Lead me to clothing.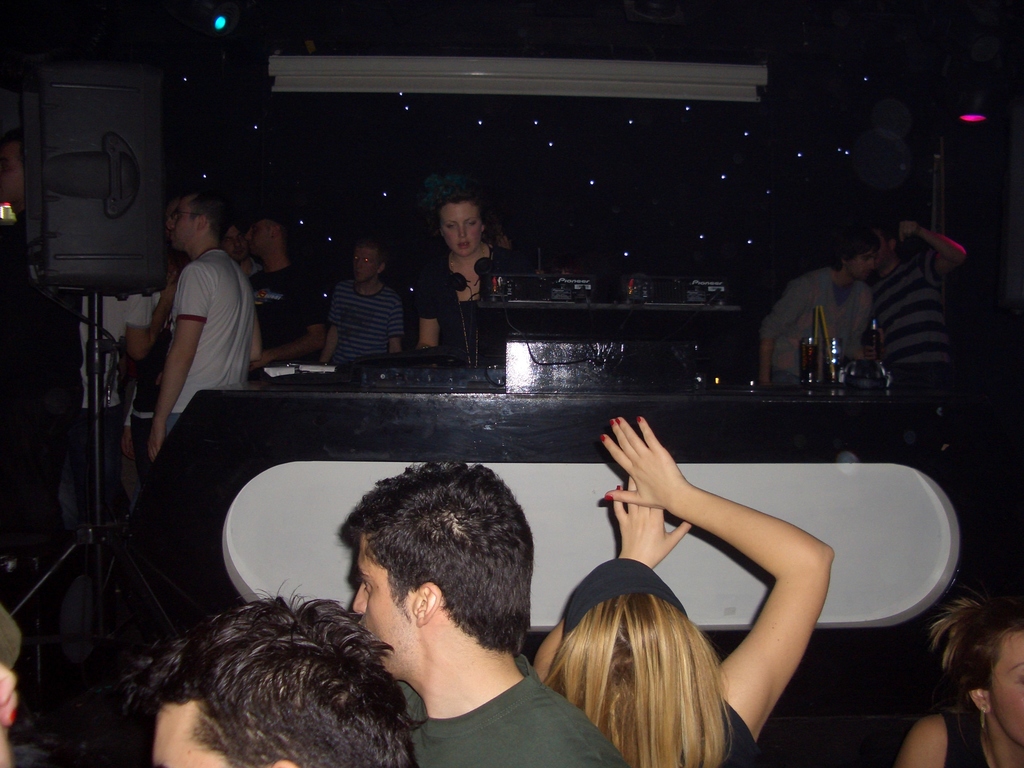
Lead to box=[245, 260, 262, 278].
